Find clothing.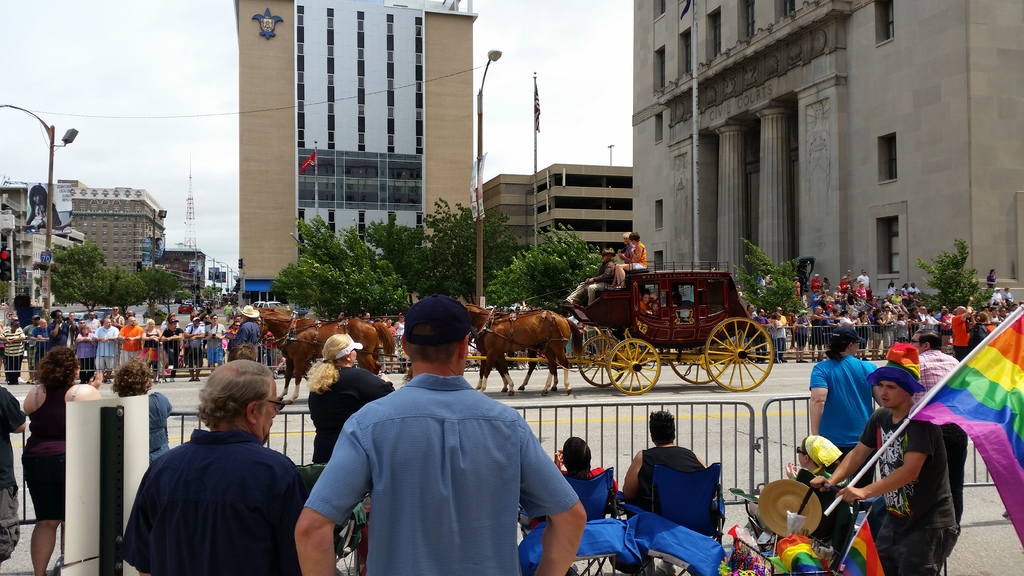
74/321/82/339.
